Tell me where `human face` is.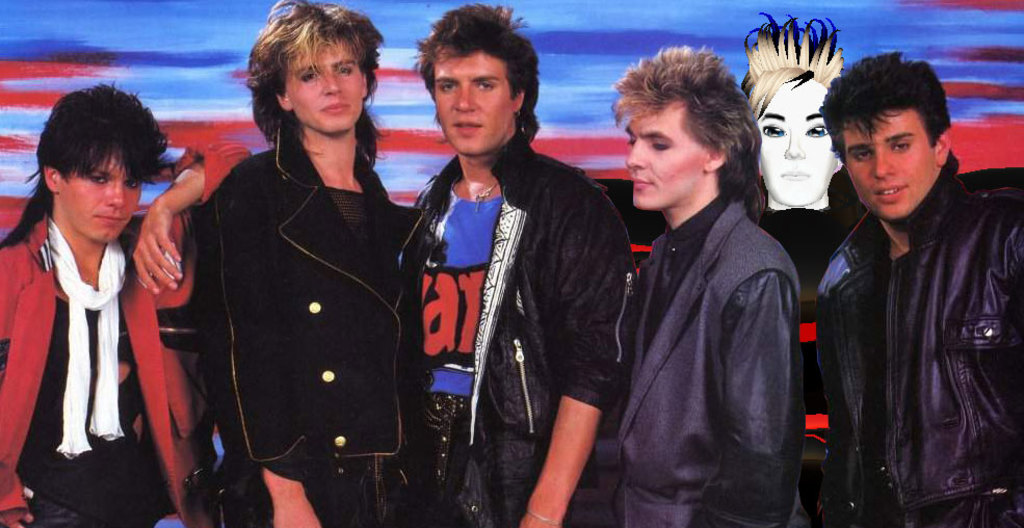
`human face` is at (left=847, top=107, right=933, bottom=222).
